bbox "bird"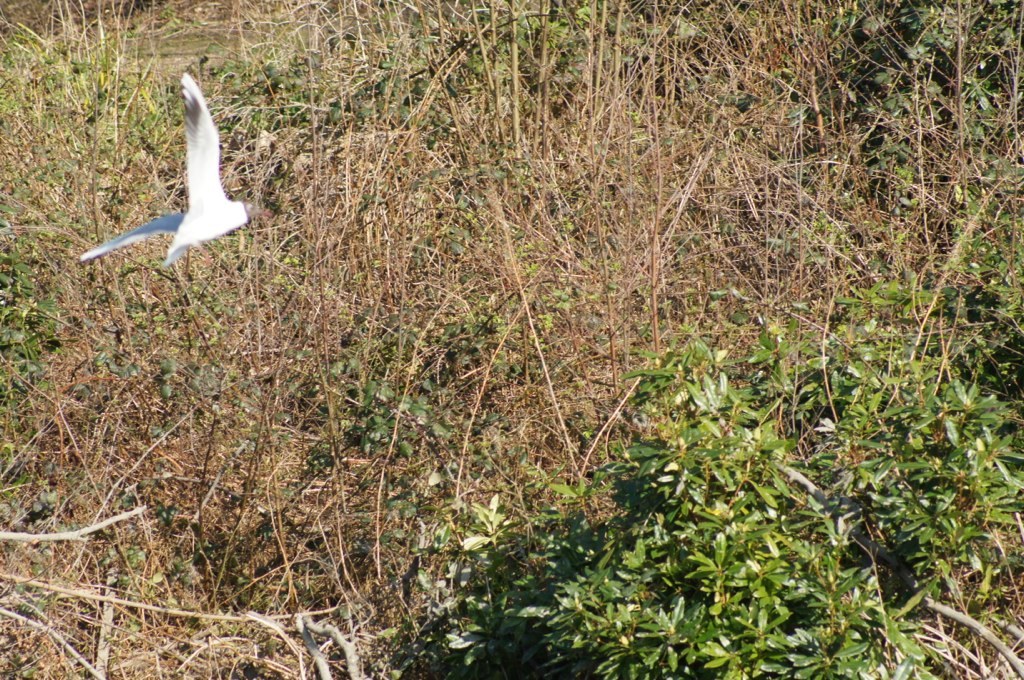
detection(78, 69, 274, 268)
